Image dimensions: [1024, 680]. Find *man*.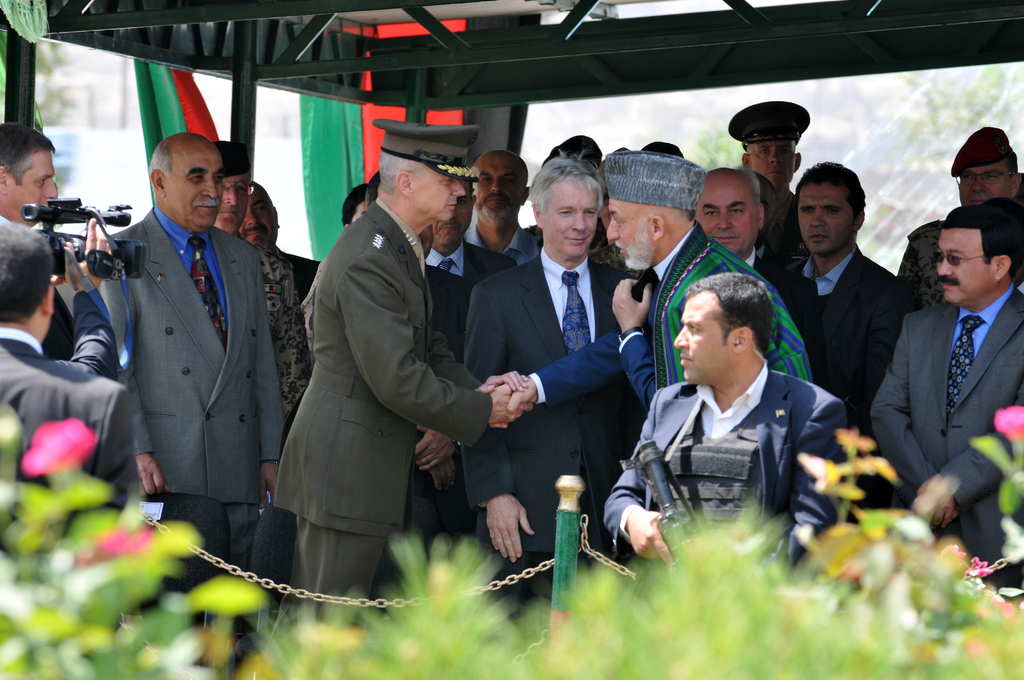
box=[0, 208, 138, 542].
